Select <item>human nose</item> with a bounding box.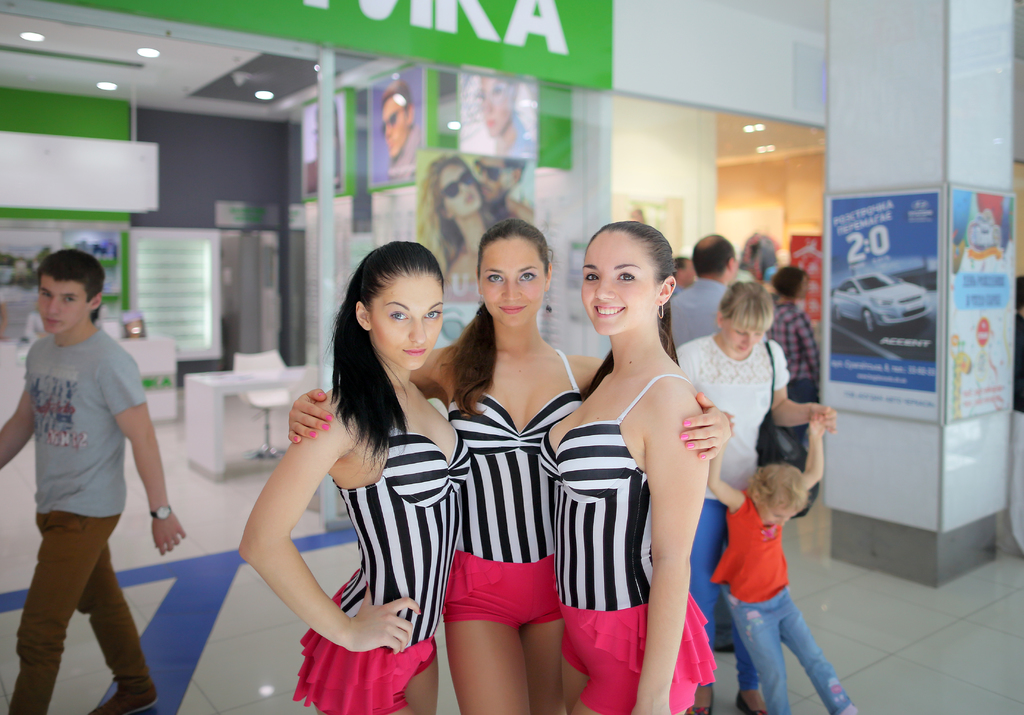
region(595, 277, 617, 299).
